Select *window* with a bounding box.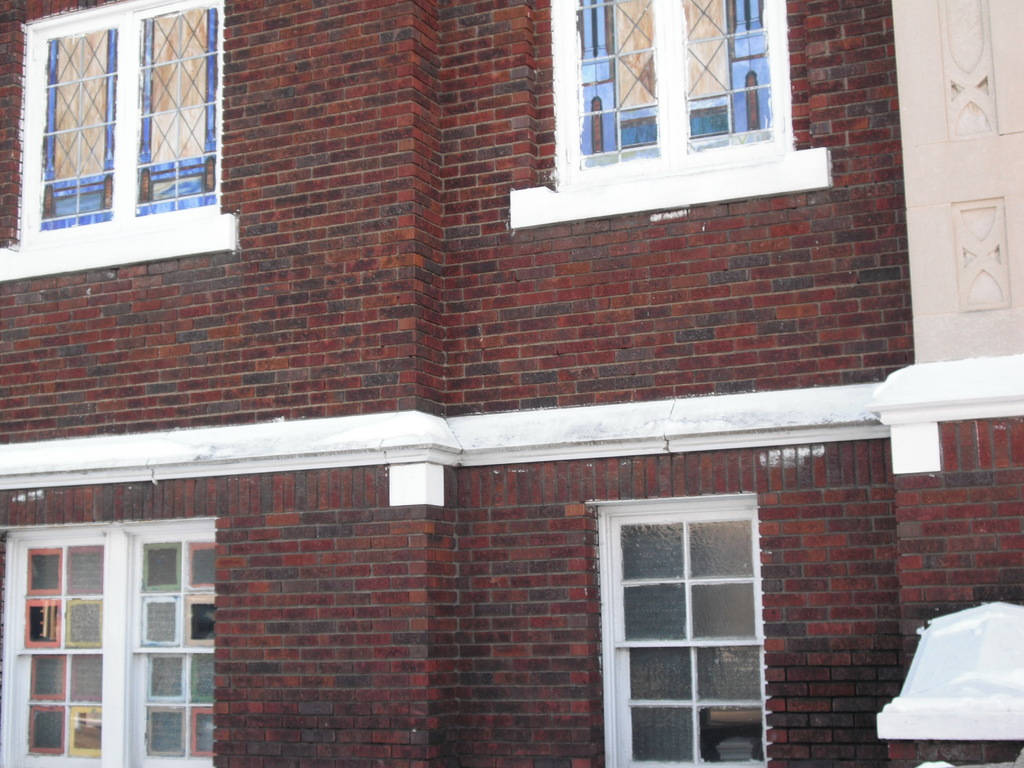
locate(566, 0, 789, 179).
